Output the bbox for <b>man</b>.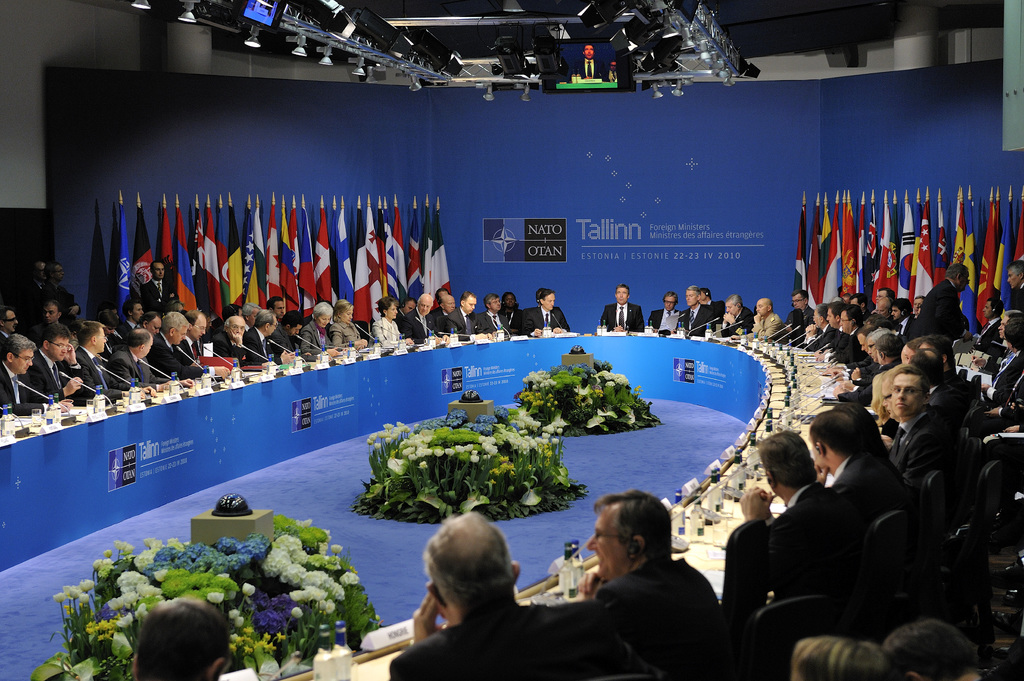
(269, 310, 316, 359).
